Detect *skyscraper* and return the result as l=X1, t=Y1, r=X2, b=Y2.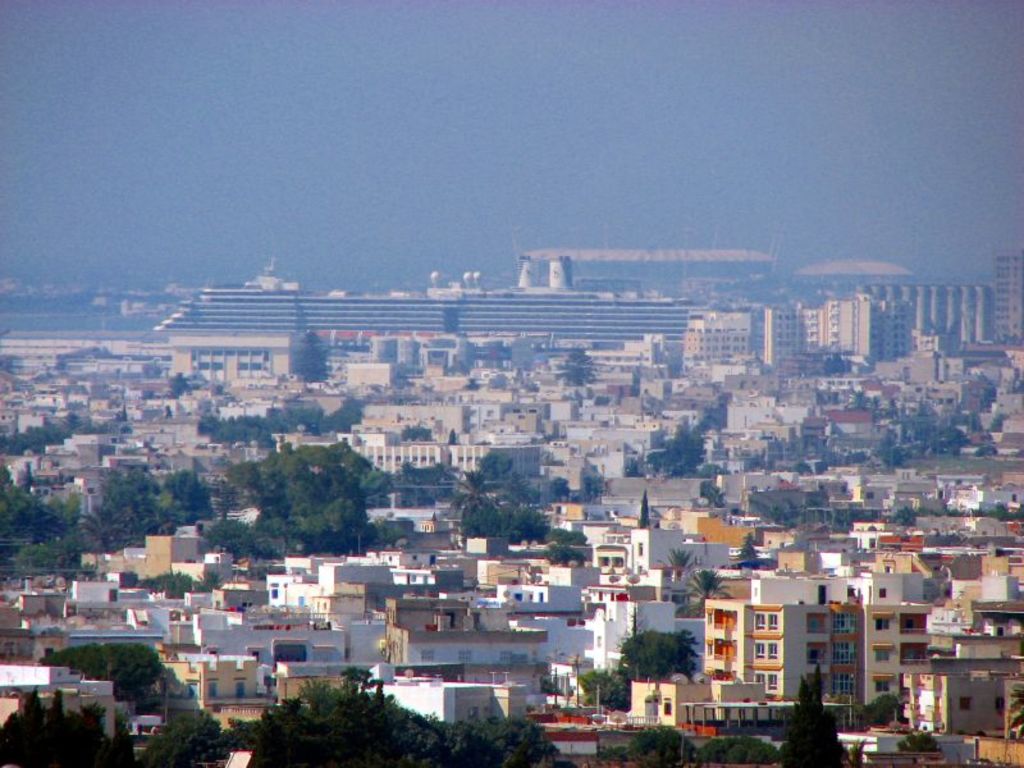
l=792, t=303, r=831, b=375.
